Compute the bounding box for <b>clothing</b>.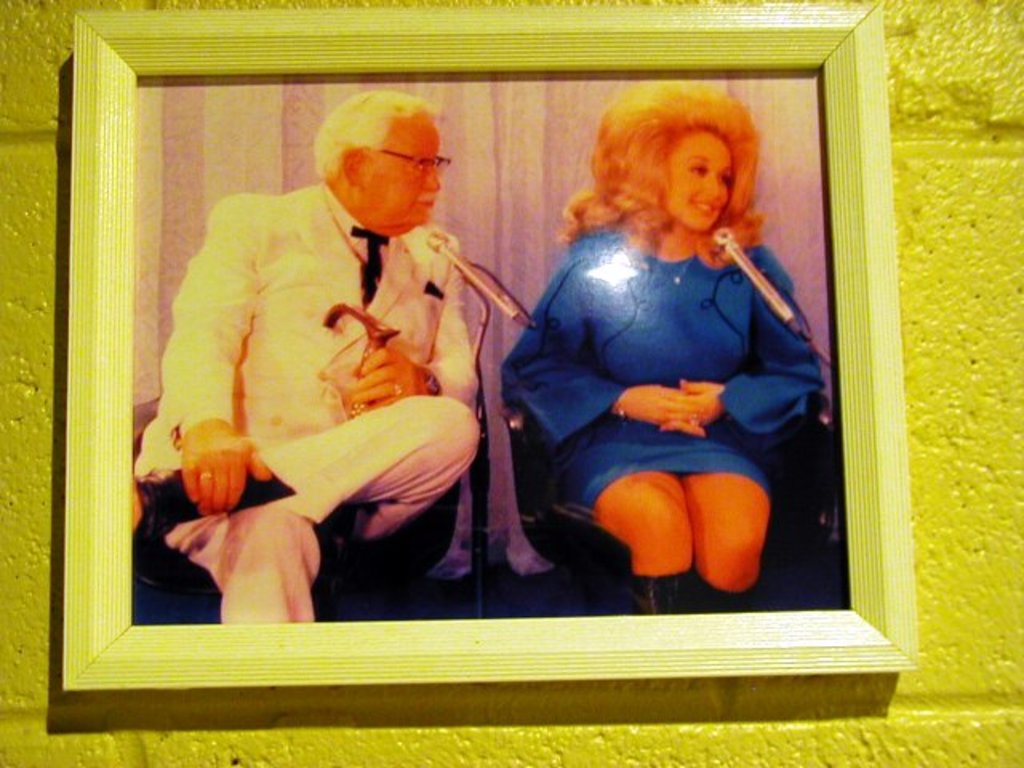
bbox=[488, 198, 822, 528].
